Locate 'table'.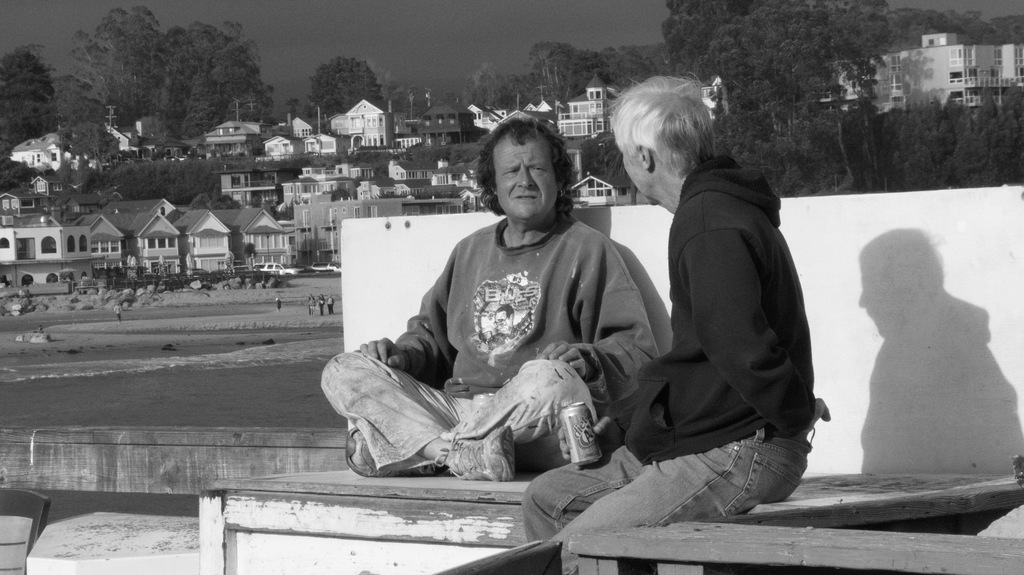
Bounding box: 194:462:1023:574.
